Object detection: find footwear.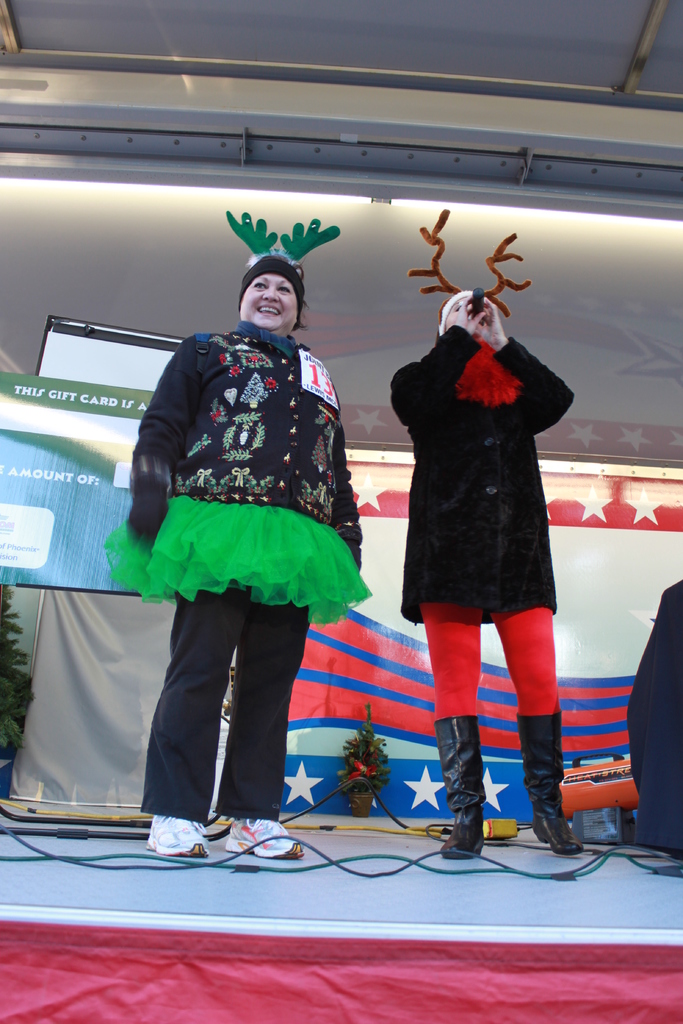
<box>141,811,211,858</box>.
